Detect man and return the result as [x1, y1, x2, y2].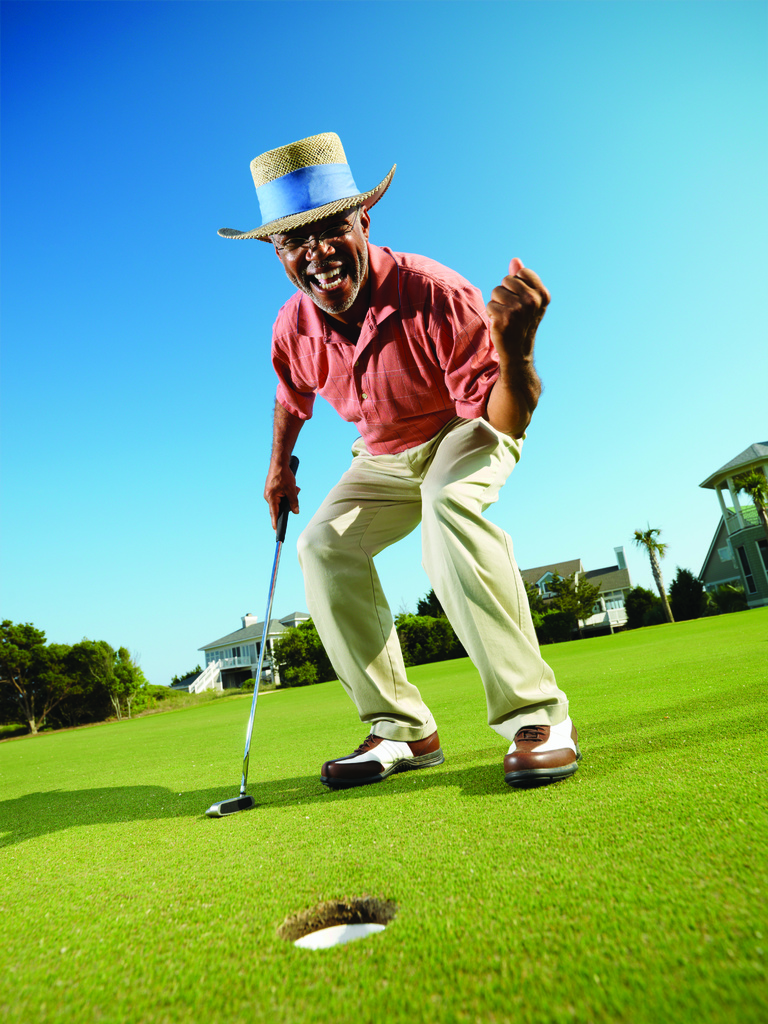
[230, 163, 568, 819].
